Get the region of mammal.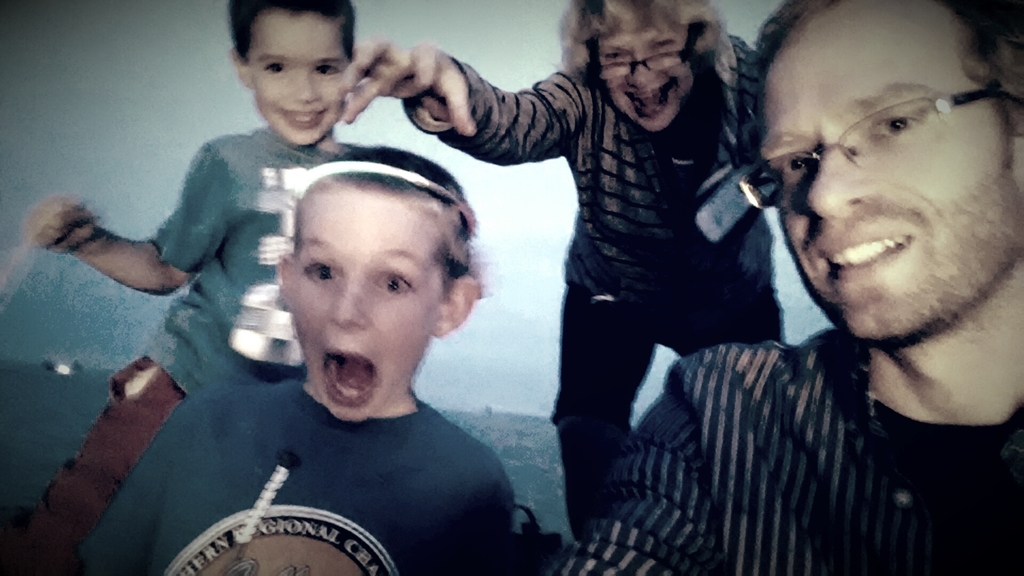
(left=550, top=0, right=1023, bottom=575).
